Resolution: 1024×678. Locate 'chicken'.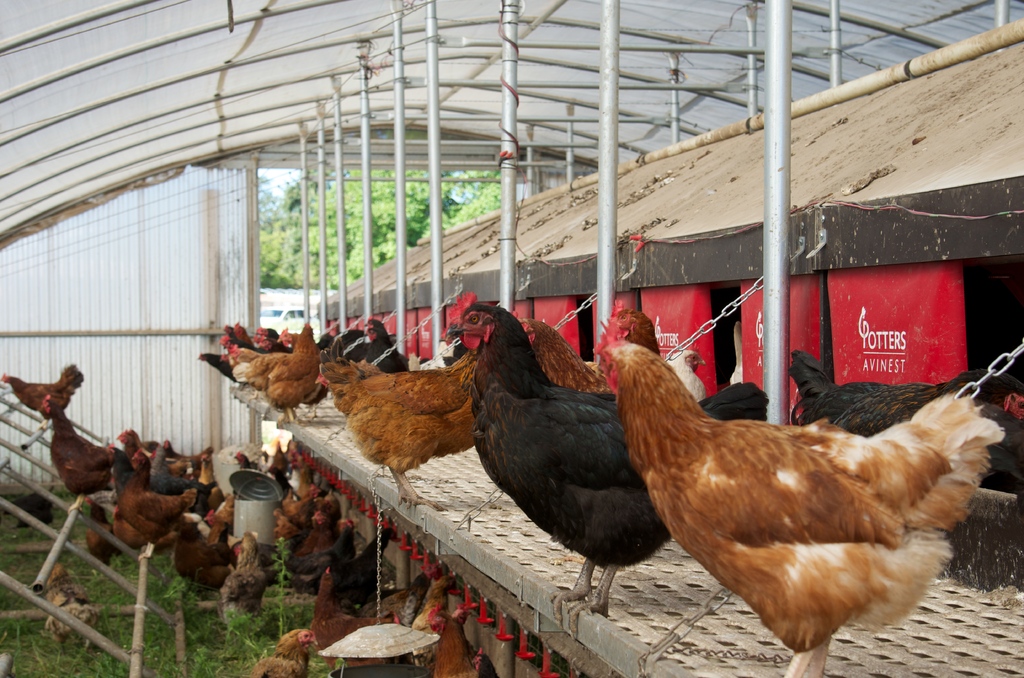
bbox=(209, 526, 273, 636).
